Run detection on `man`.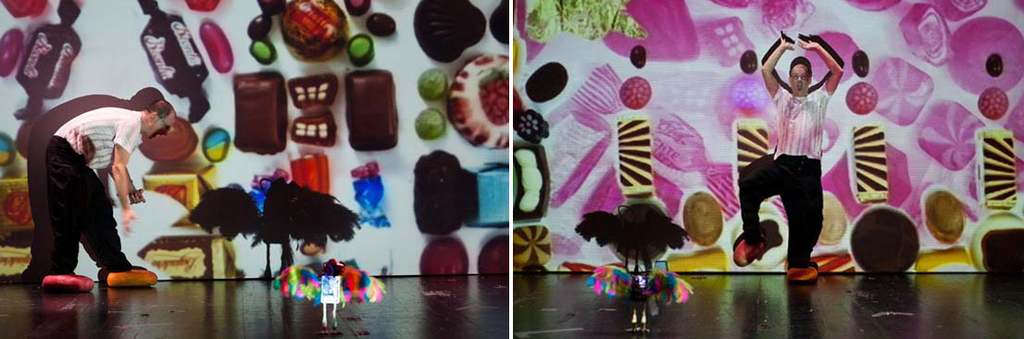
Result: box=[15, 76, 176, 291].
